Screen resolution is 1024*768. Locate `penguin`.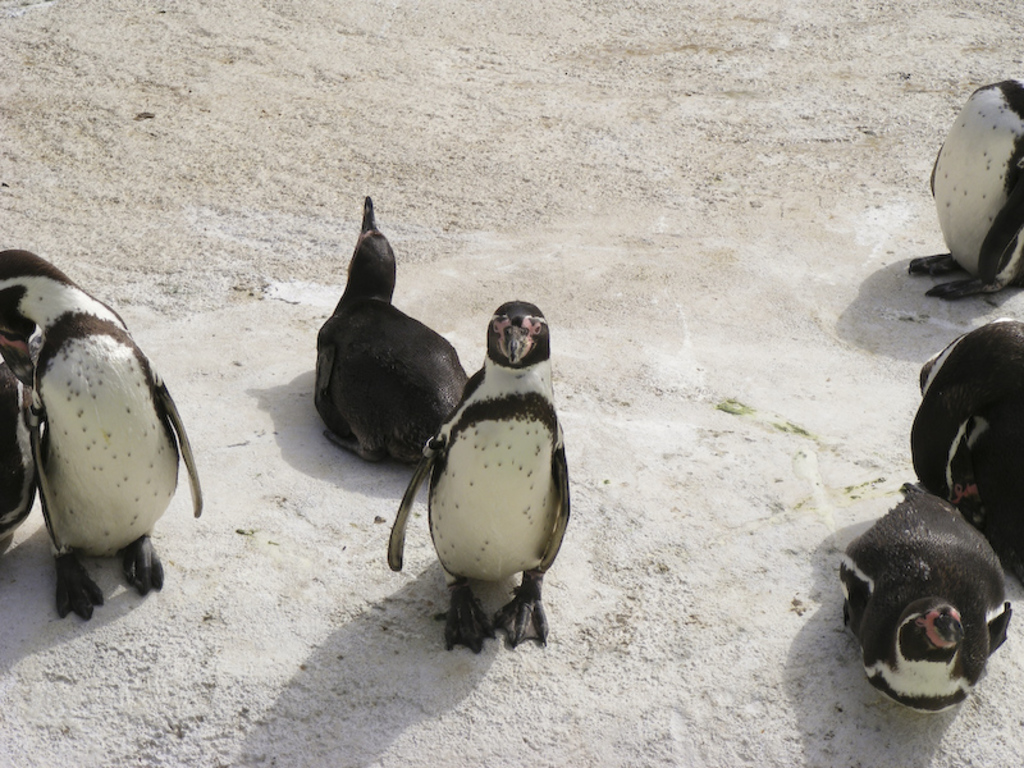
region(841, 483, 1015, 714).
